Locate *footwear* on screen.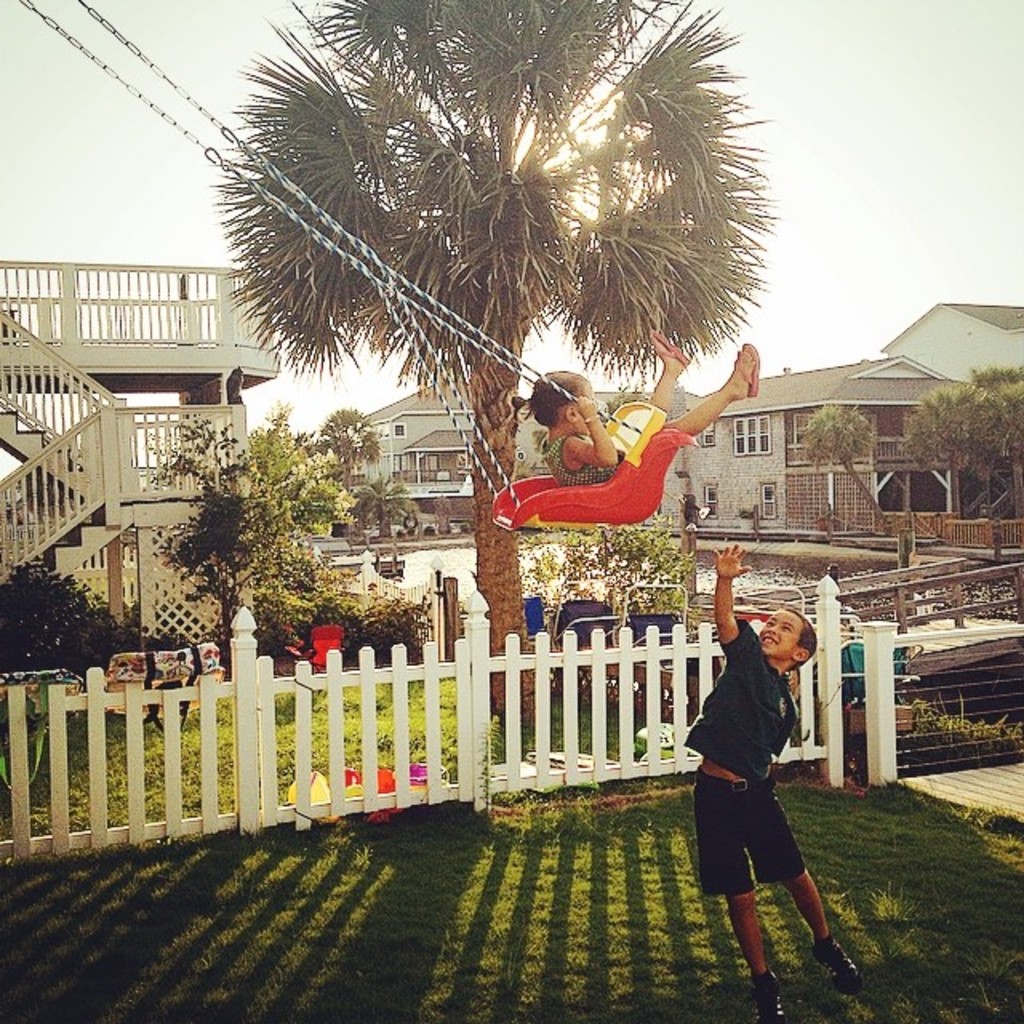
On screen at 656,323,691,368.
